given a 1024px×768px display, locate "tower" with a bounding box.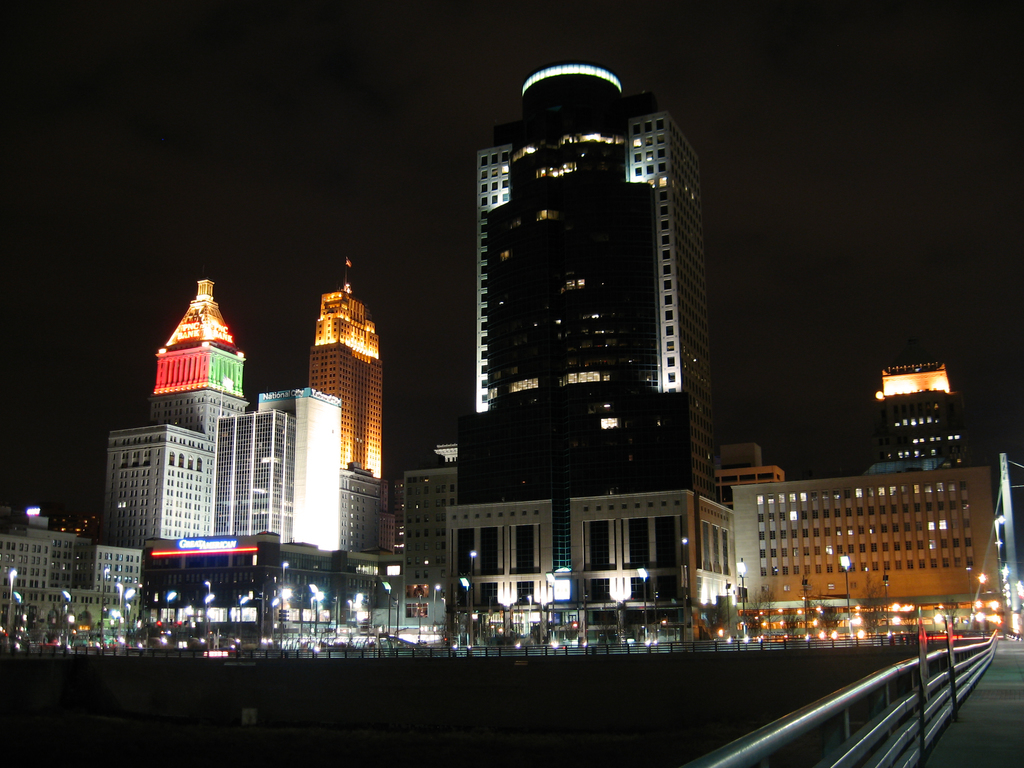
Located: 875,342,958,463.
